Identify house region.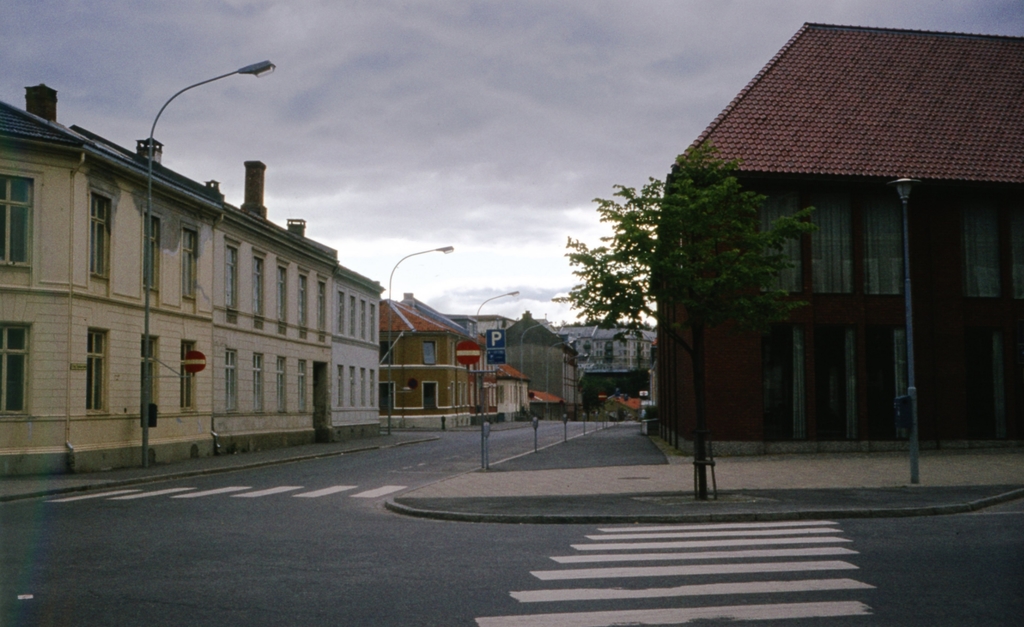
Region: crop(913, 47, 1023, 485).
